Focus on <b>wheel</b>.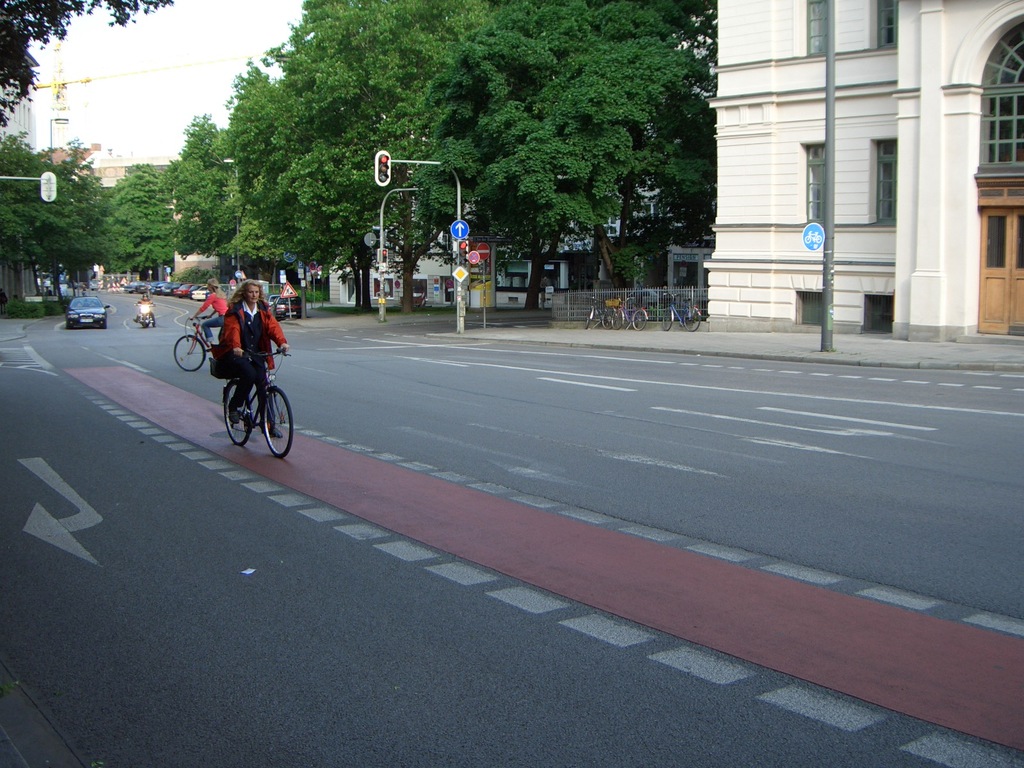
Focused at pyautogui.locateOnScreen(102, 323, 106, 329).
